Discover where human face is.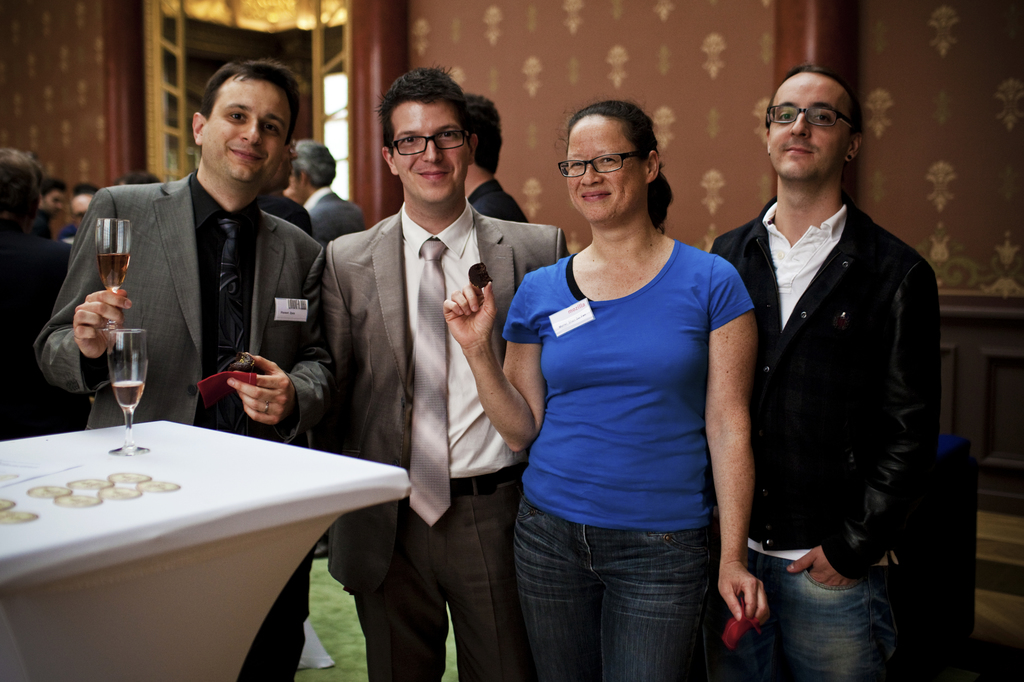
Discovered at pyautogui.locateOnScreen(565, 109, 650, 224).
